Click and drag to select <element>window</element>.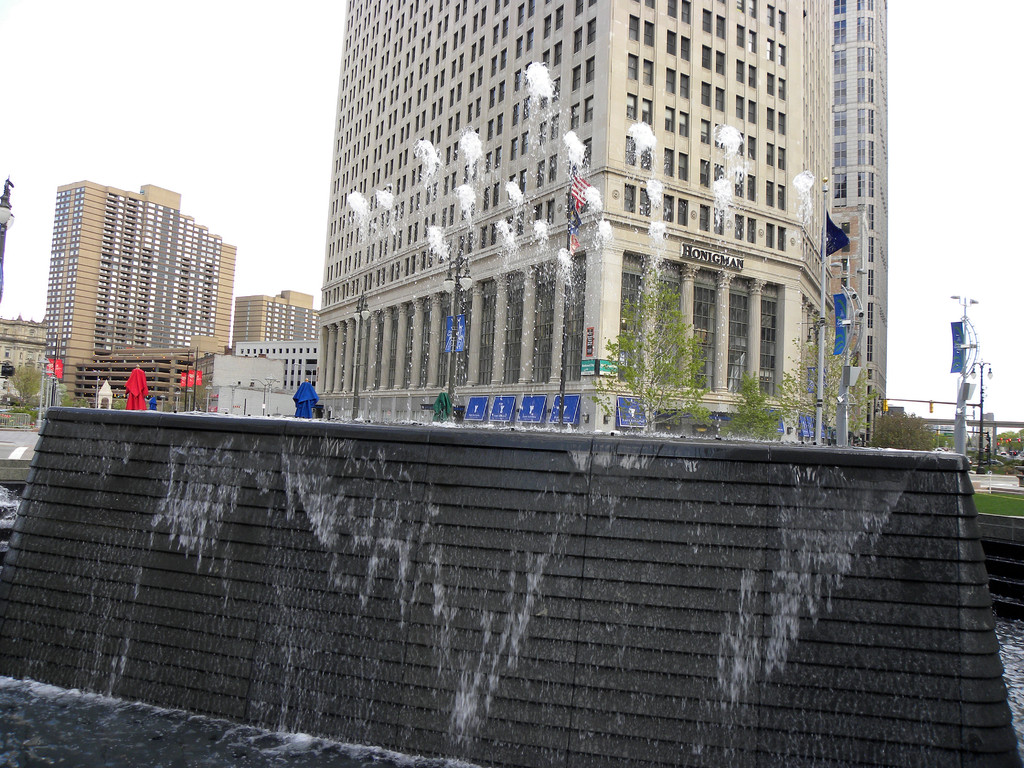
Selection: [left=678, top=34, right=692, bottom=61].
